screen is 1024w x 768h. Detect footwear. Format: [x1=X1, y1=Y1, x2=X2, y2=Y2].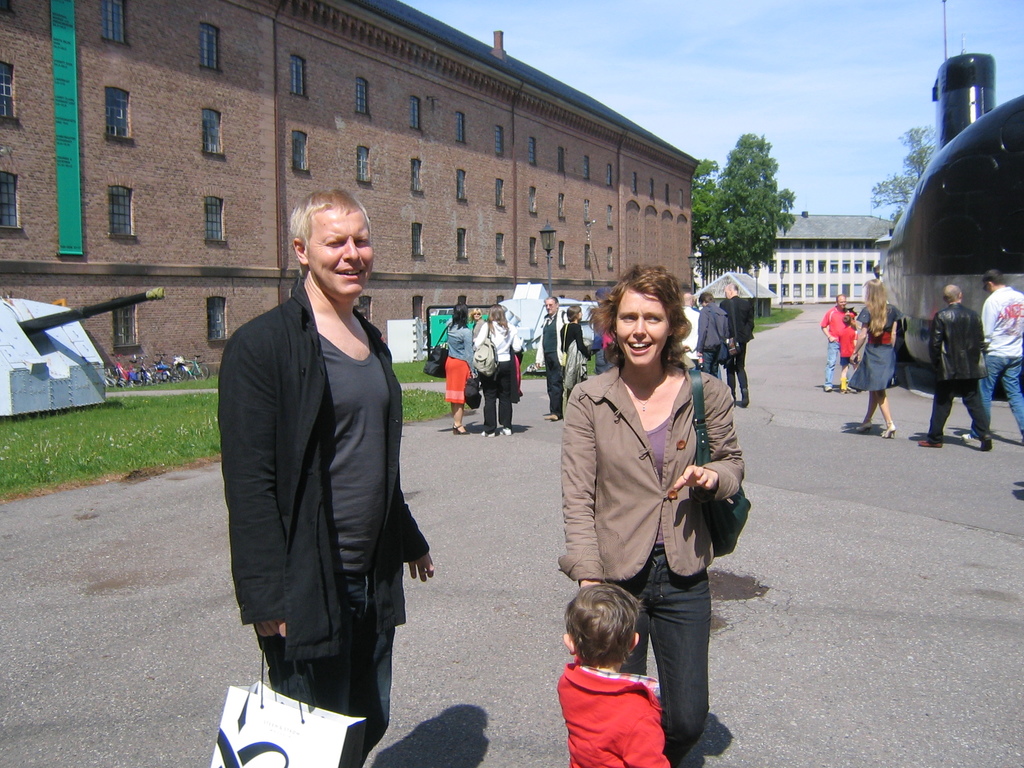
[x1=976, y1=442, x2=985, y2=452].
